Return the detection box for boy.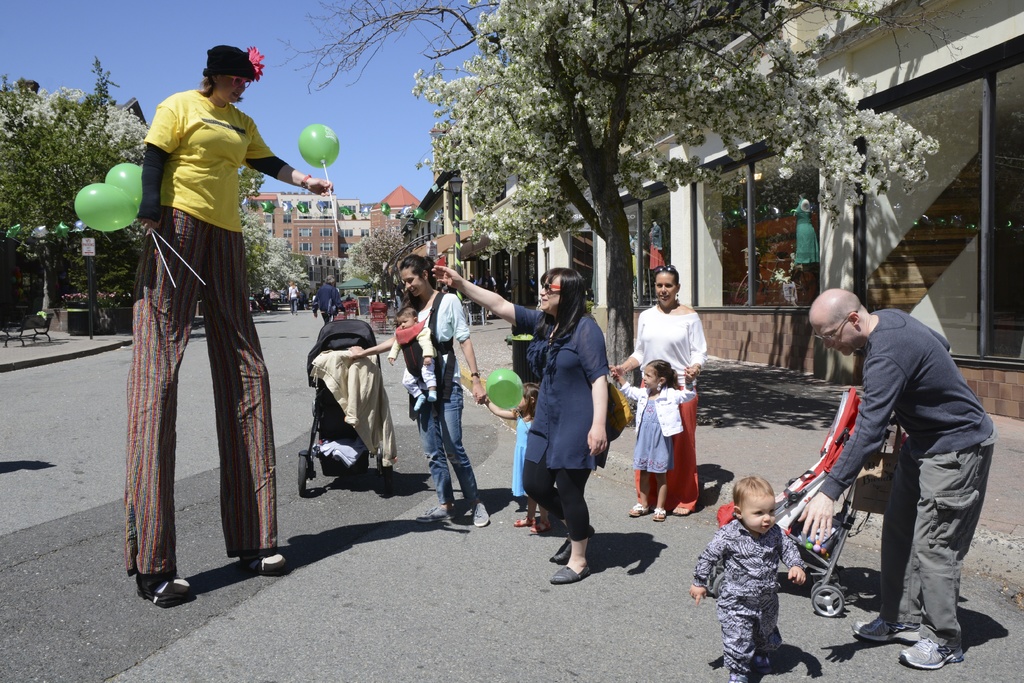
crop(687, 475, 808, 682).
